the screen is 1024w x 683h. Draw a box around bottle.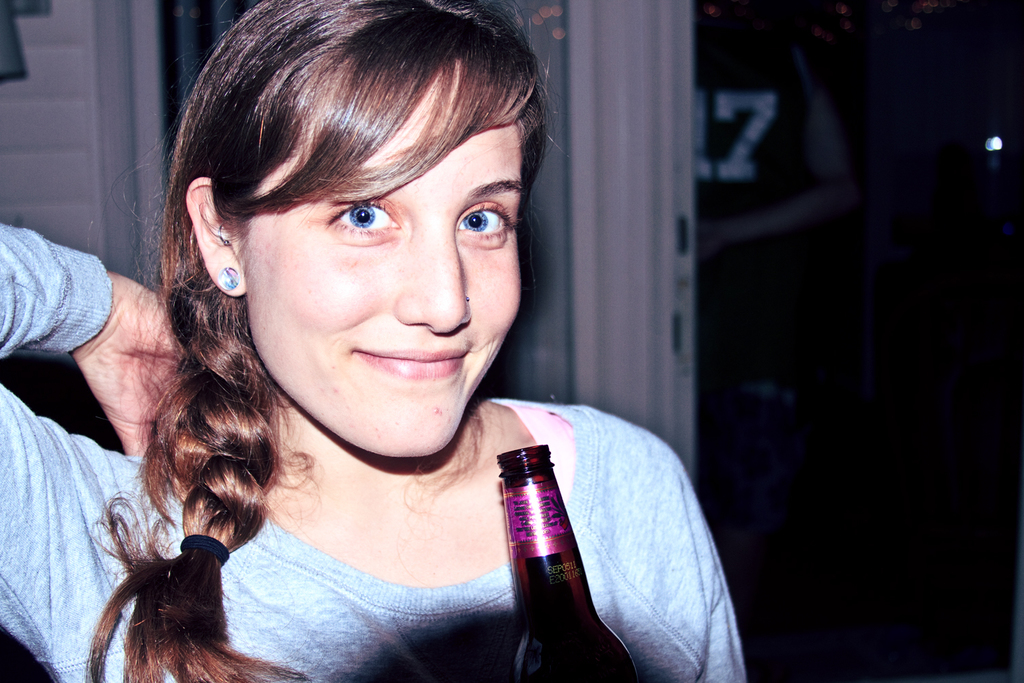
493/441/640/682.
